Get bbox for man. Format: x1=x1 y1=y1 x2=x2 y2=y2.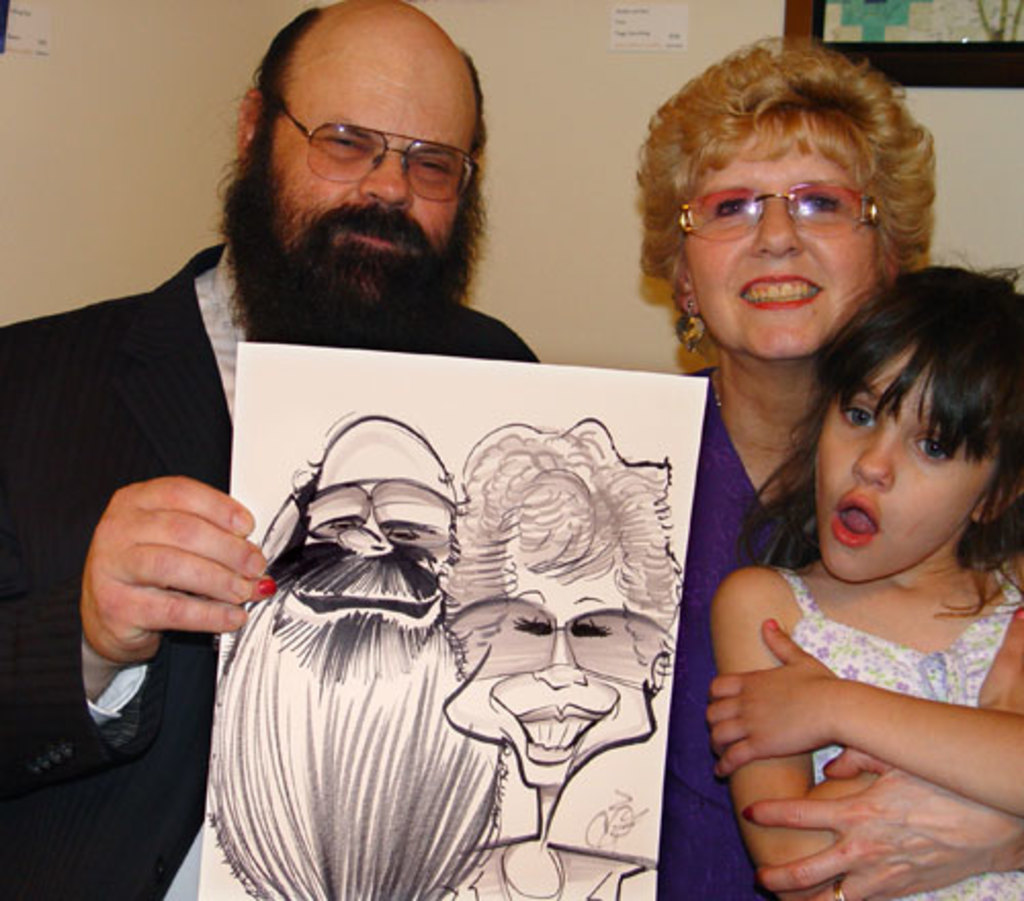
x1=35 y1=51 x2=733 y2=823.
